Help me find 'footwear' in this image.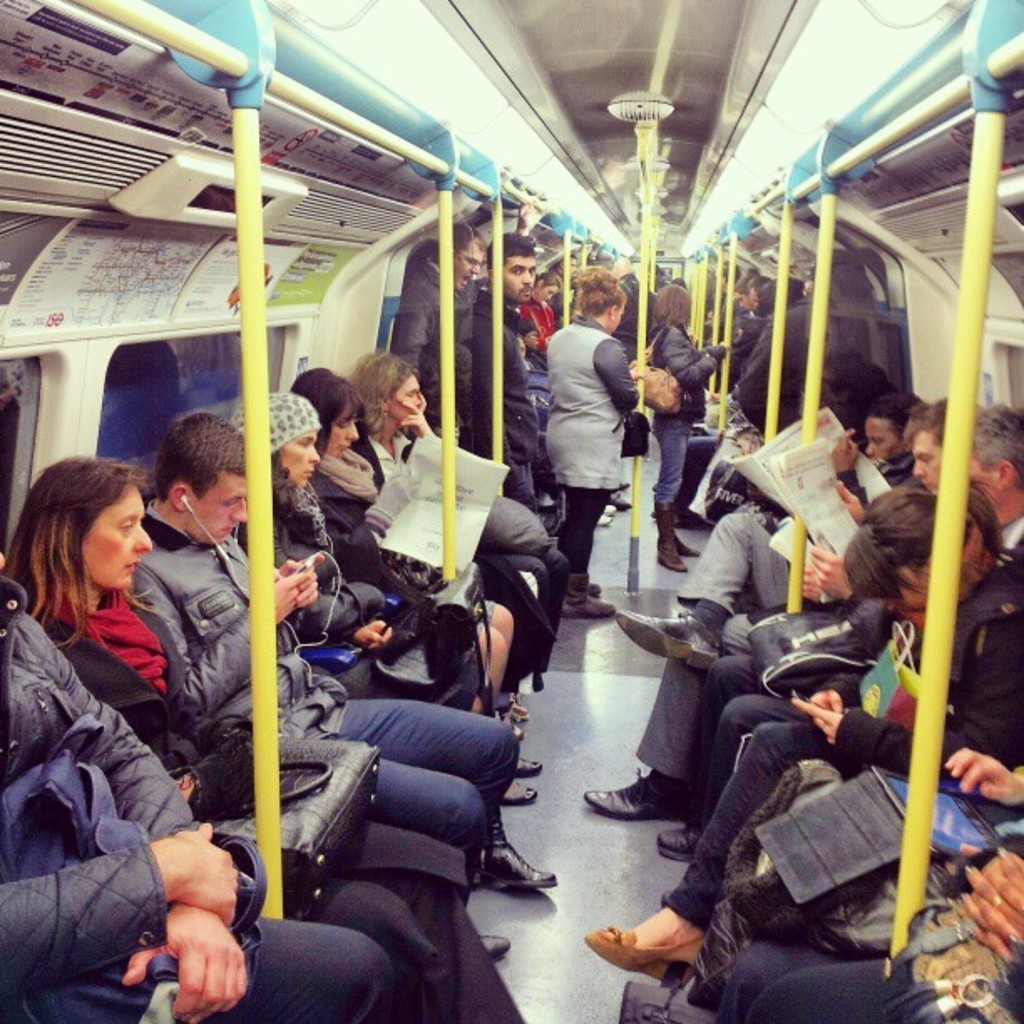
Found it: (673,520,694,561).
